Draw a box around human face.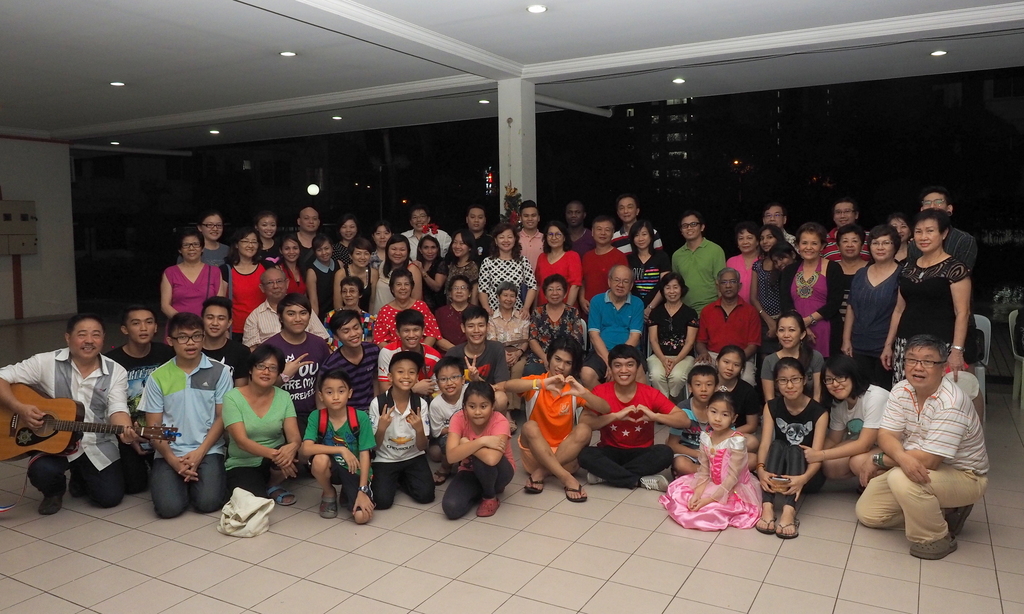
(609,356,635,383).
